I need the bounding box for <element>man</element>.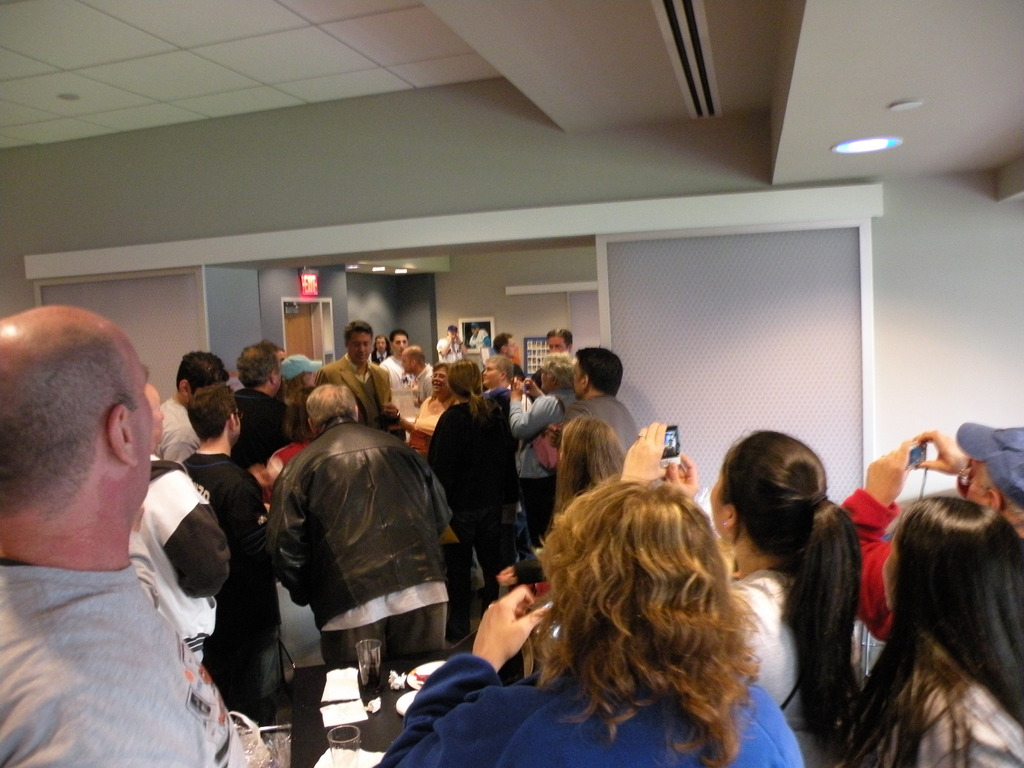
Here it is: bbox(180, 380, 282, 734).
